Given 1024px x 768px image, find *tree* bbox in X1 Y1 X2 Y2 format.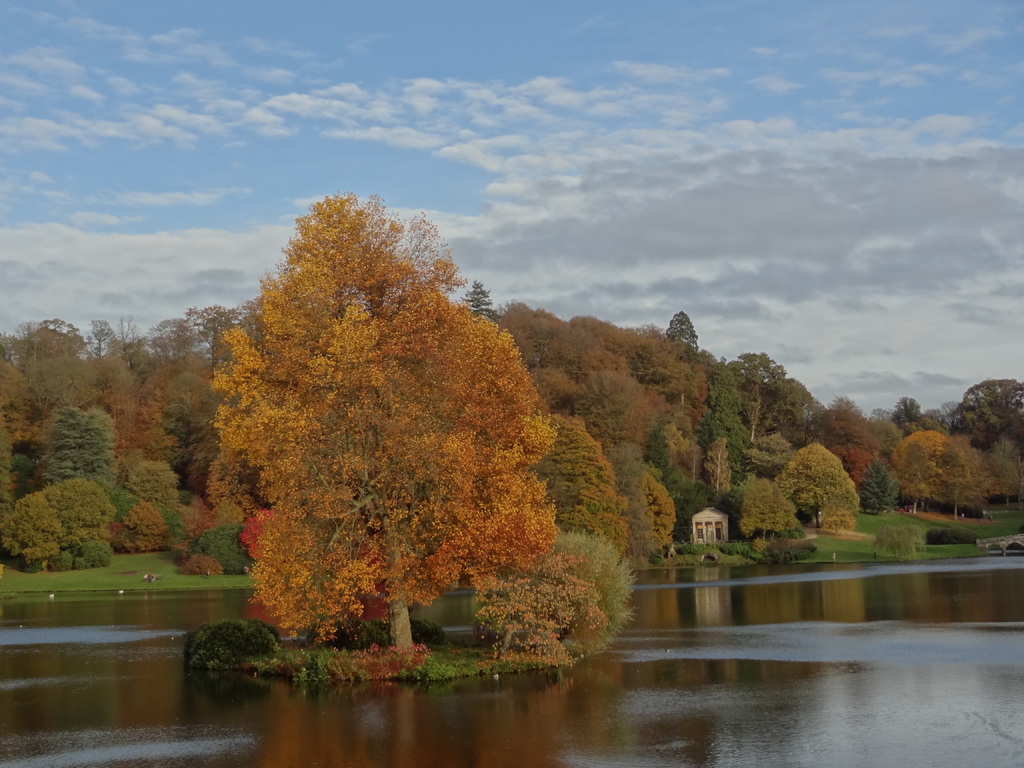
892 430 948 513.
